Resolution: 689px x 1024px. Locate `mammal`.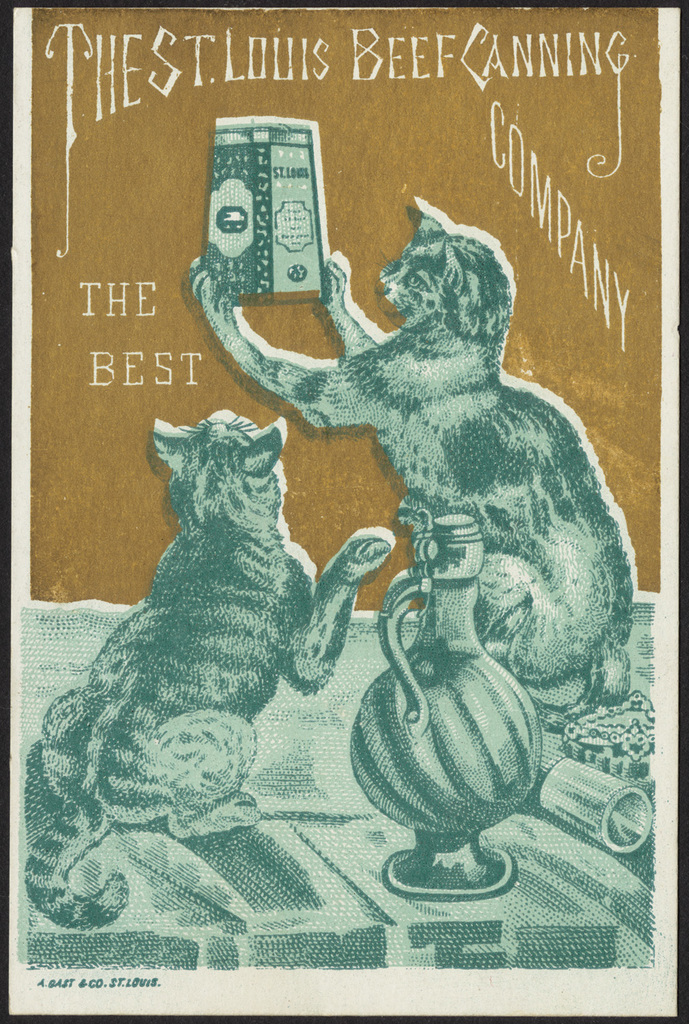
[190,187,628,727].
